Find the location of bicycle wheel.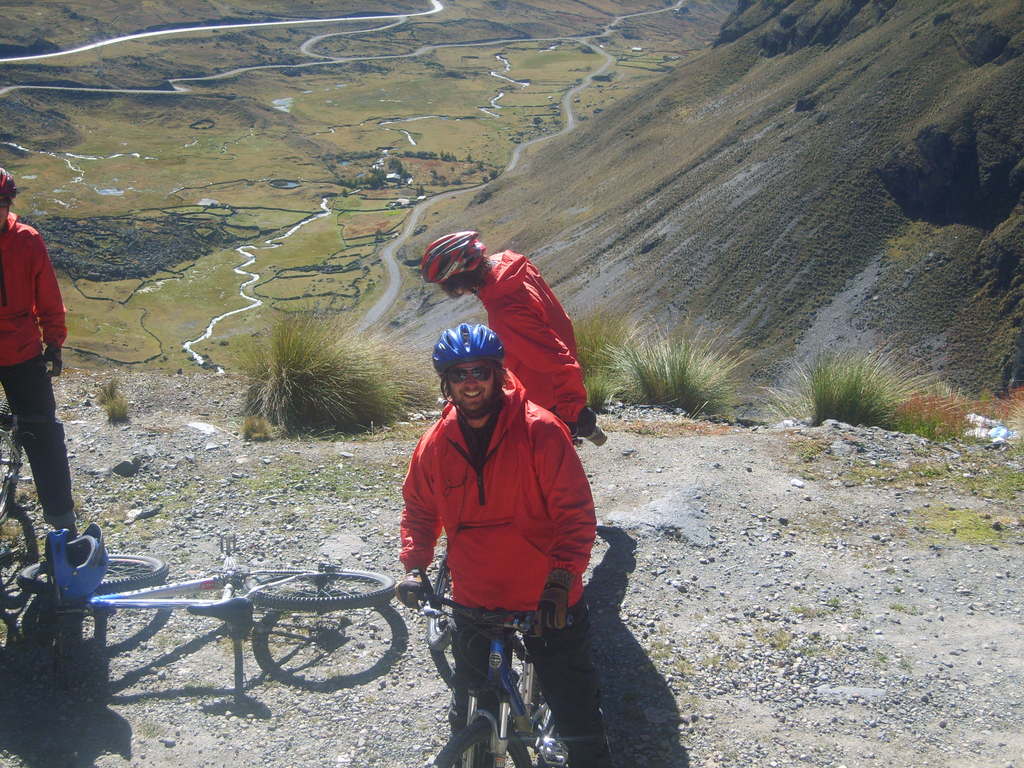
Location: rect(529, 672, 555, 744).
